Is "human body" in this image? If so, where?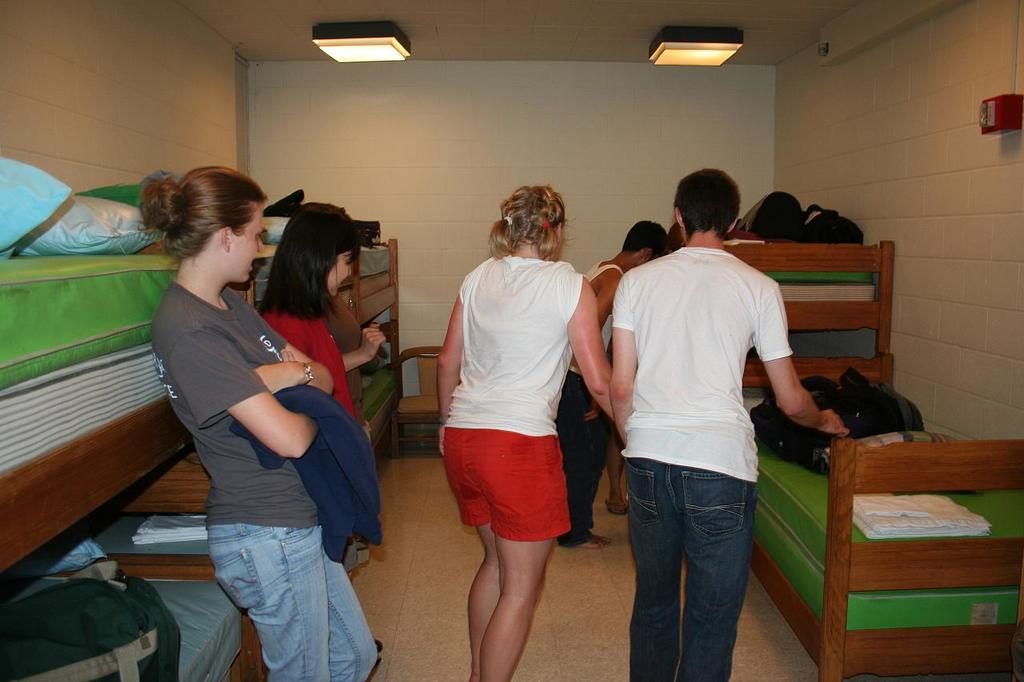
Yes, at rect(138, 163, 368, 681).
